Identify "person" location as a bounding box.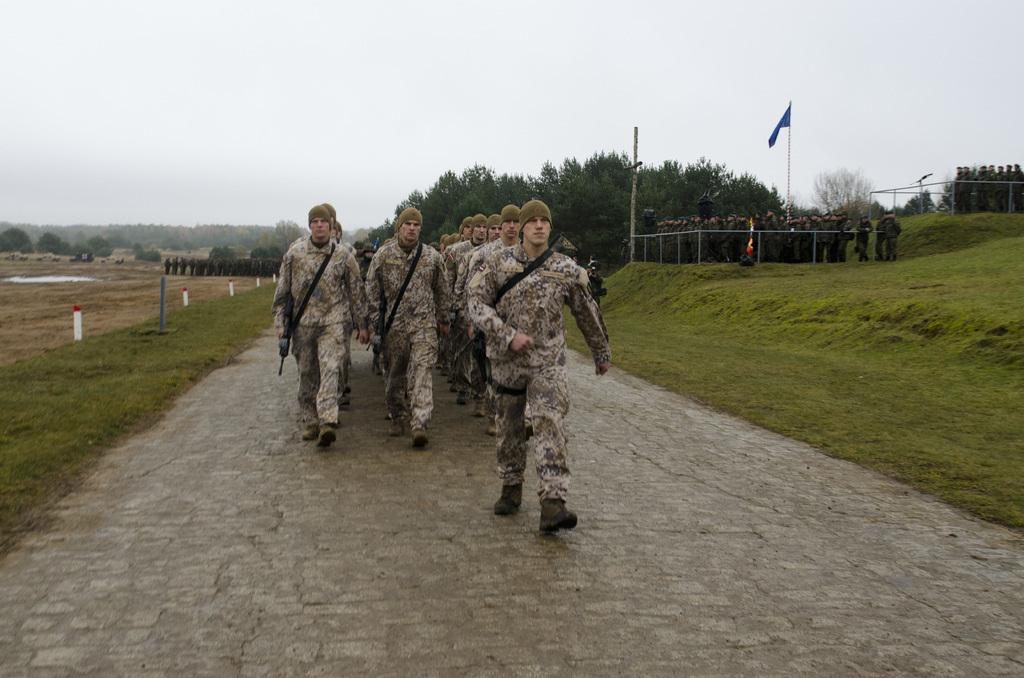
269,209,371,444.
